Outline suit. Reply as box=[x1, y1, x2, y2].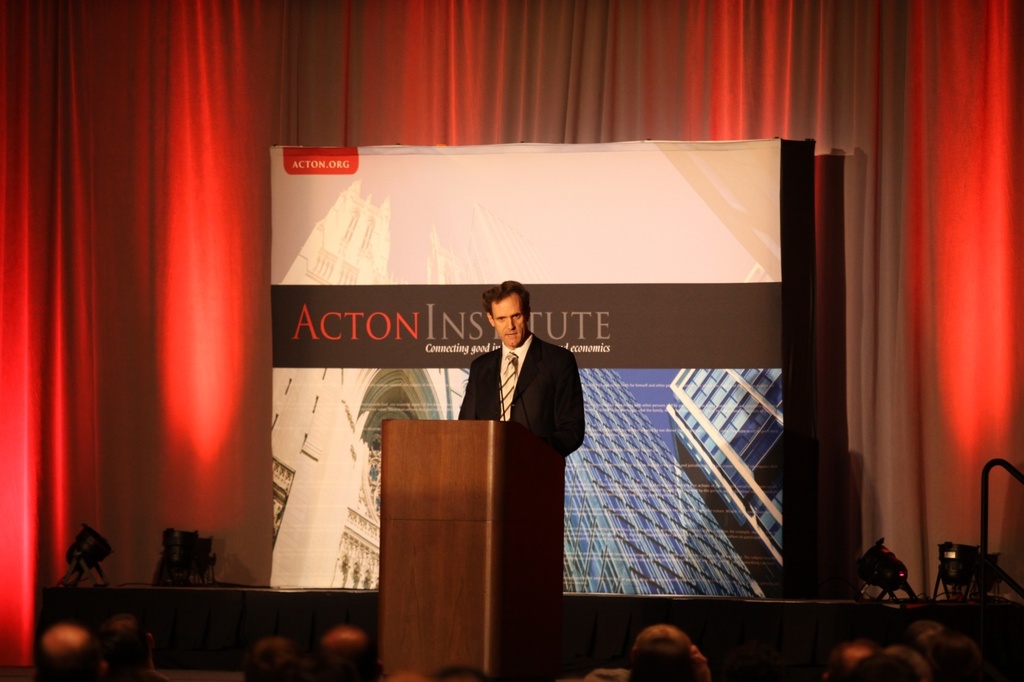
box=[455, 313, 593, 469].
